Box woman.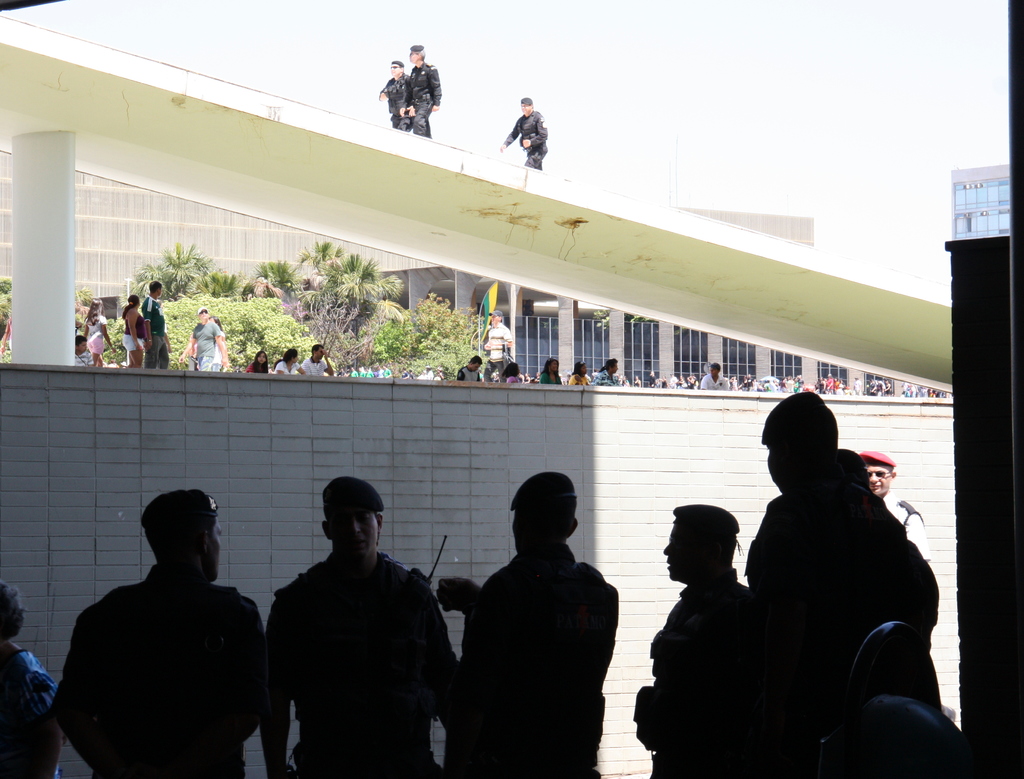
detection(273, 347, 310, 376).
